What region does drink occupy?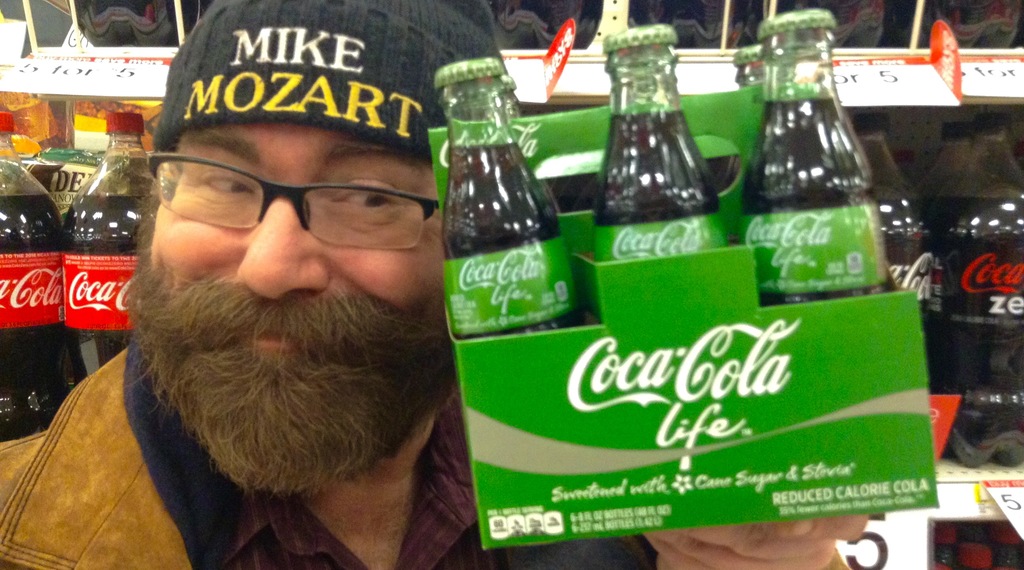
box=[72, 0, 200, 46].
